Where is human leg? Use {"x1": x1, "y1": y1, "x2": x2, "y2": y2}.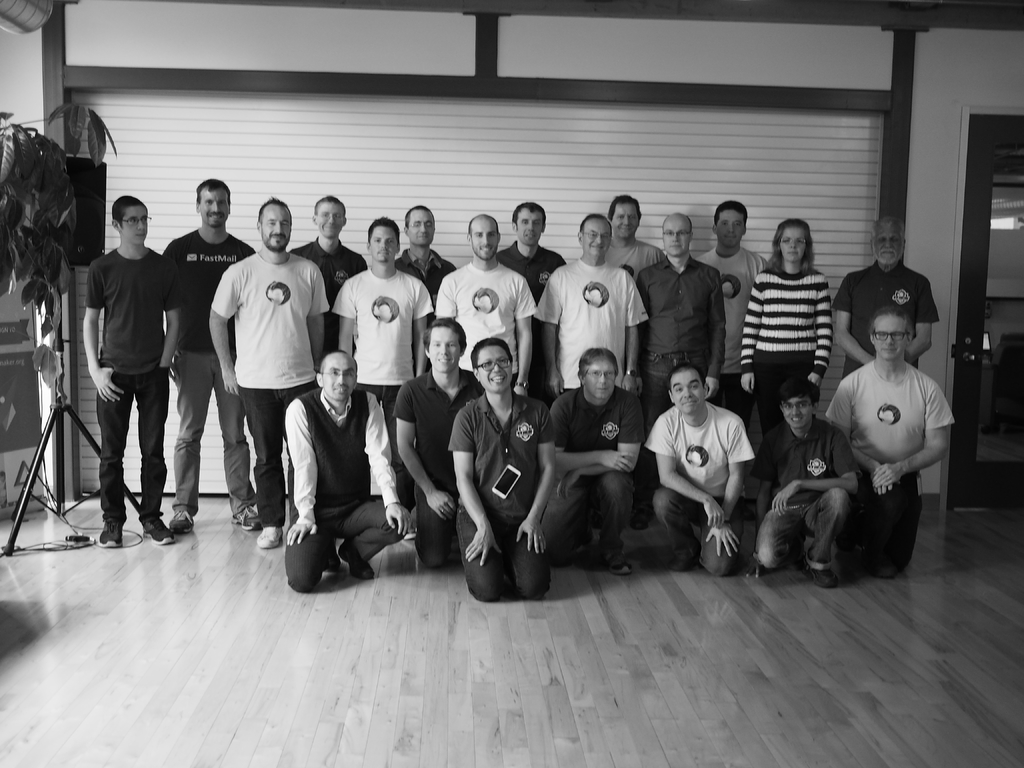
{"x1": 521, "y1": 518, "x2": 550, "y2": 613}.
